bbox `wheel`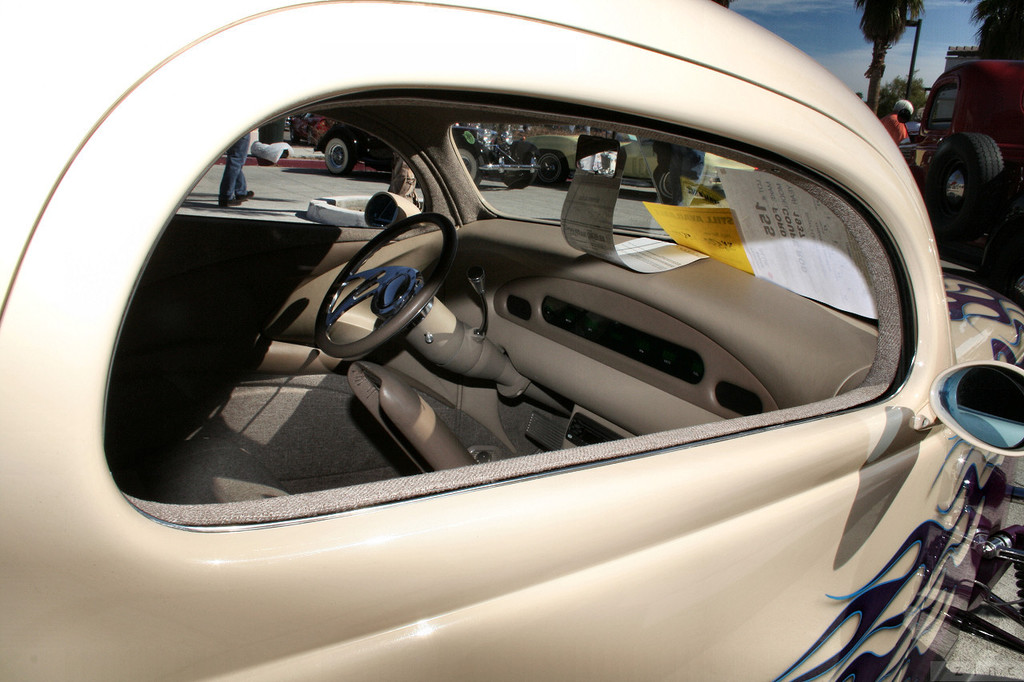
<region>507, 160, 539, 192</region>
